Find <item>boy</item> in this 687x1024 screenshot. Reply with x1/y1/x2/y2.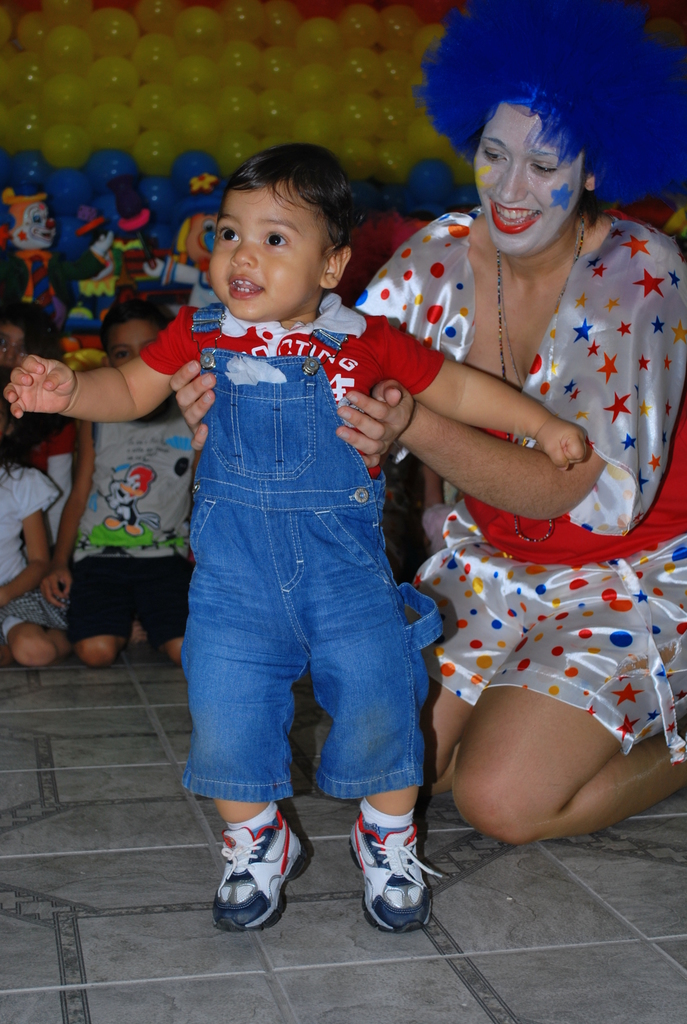
33/255/219/706.
